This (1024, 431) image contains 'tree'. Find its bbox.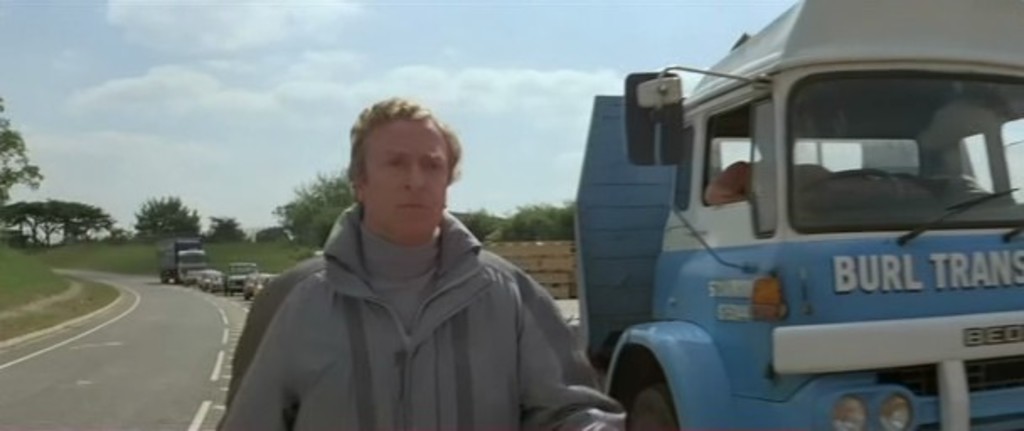
crop(0, 99, 40, 209).
